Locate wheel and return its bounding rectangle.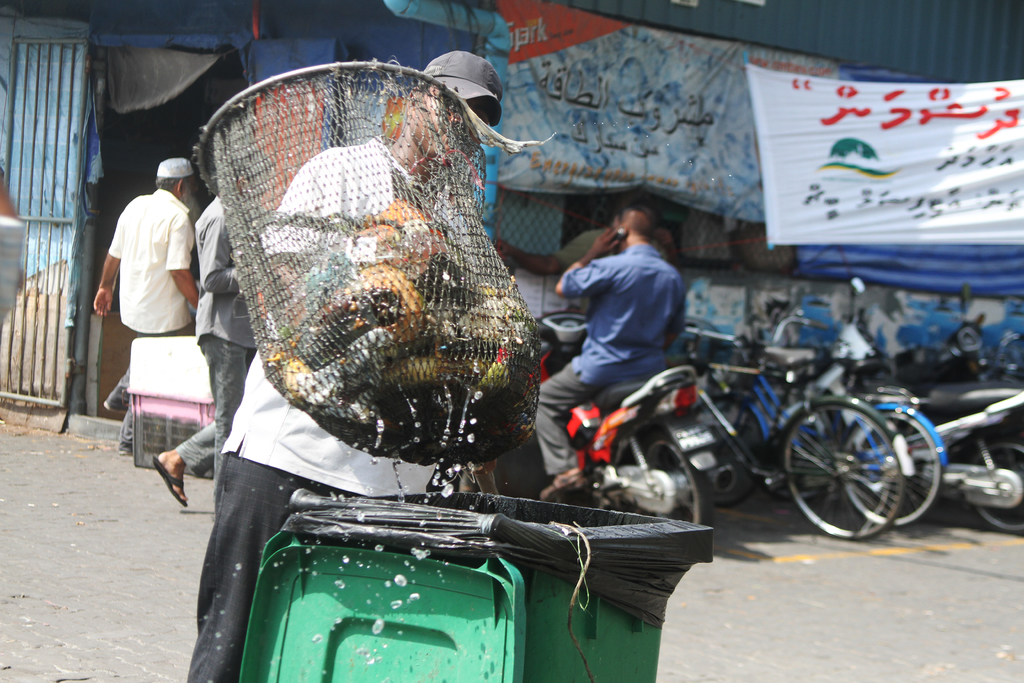
crop(691, 388, 766, 507).
